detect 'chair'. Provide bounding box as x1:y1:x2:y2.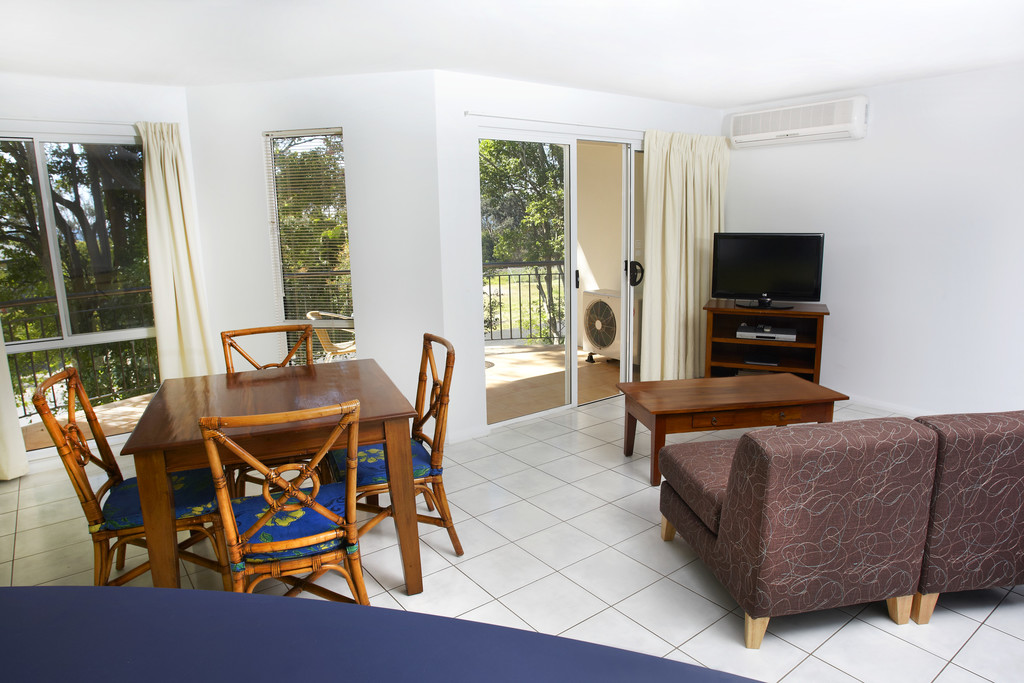
33:367:220:588.
